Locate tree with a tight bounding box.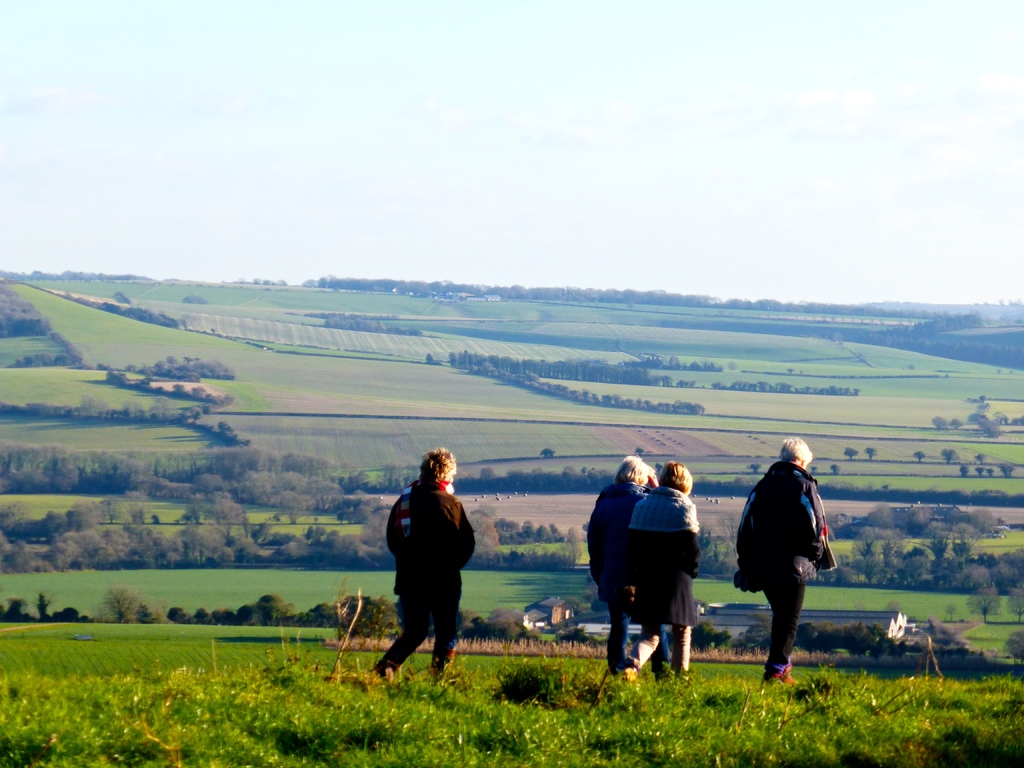
(948, 419, 963, 431).
